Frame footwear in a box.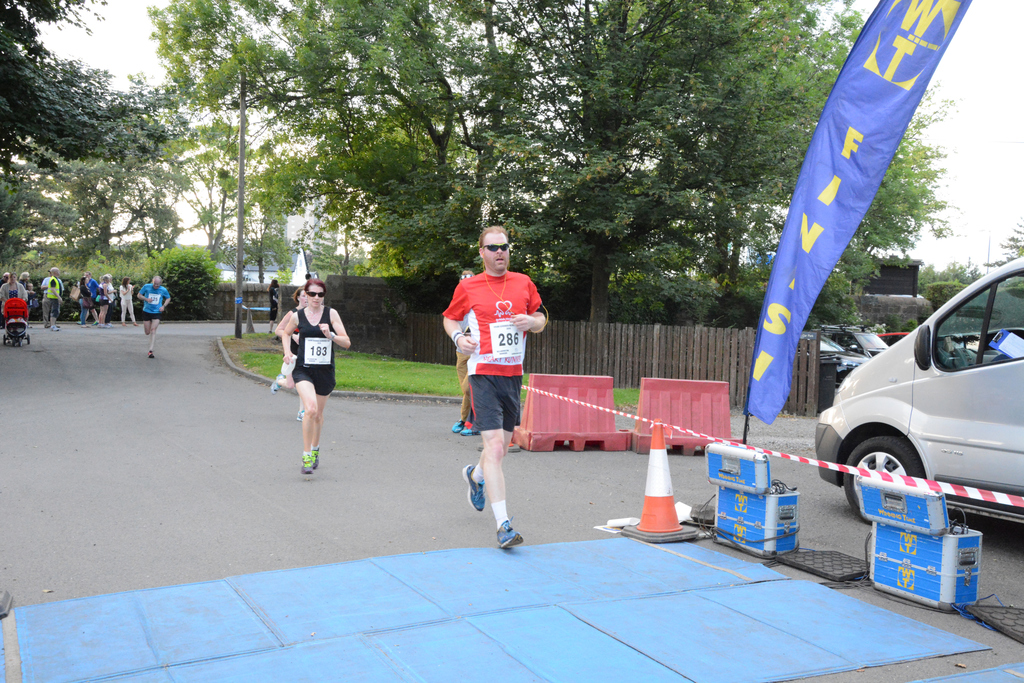
(447, 417, 467, 434).
